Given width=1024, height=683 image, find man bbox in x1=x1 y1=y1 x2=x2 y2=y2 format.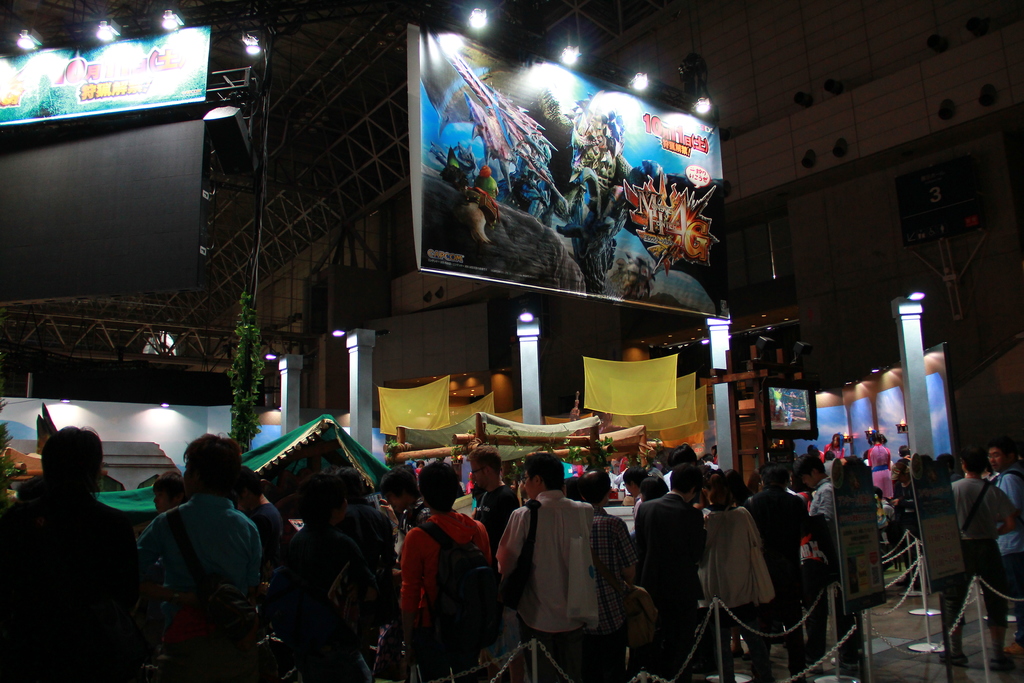
x1=391 y1=477 x2=502 y2=675.
